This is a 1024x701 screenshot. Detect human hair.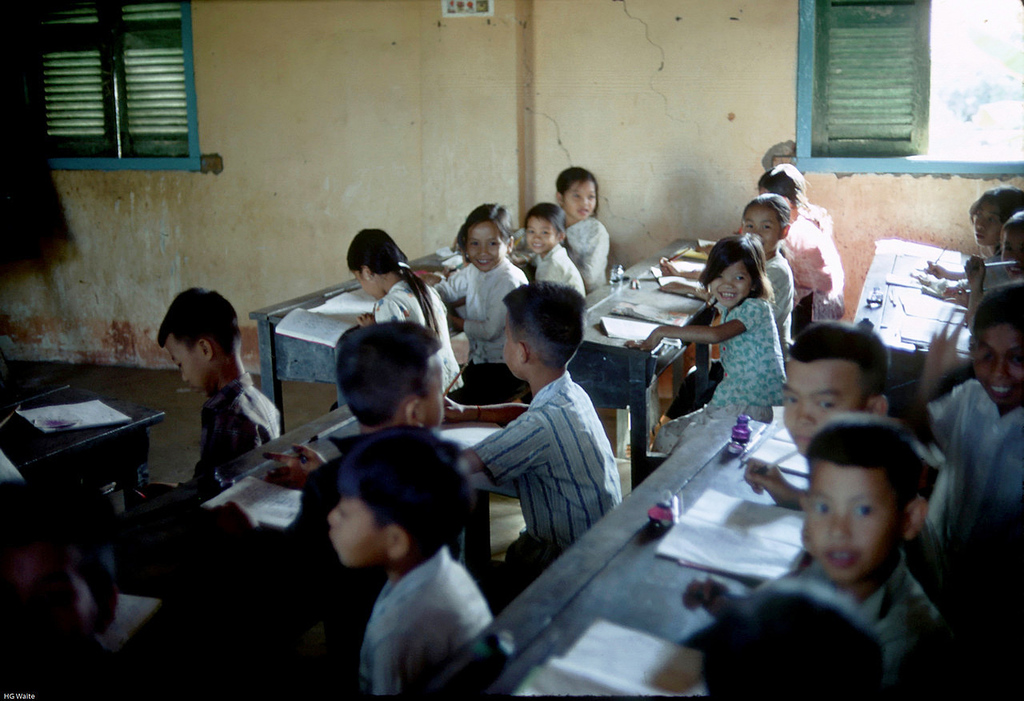
x1=813 y1=414 x2=919 y2=504.
